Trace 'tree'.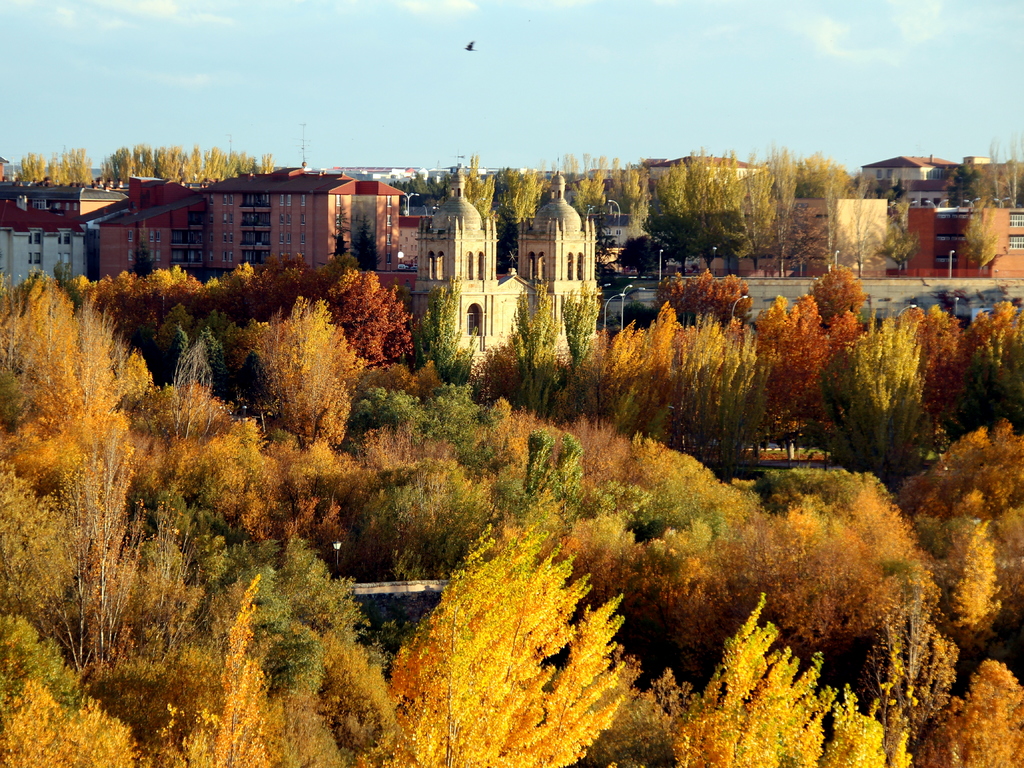
Traced to rect(962, 213, 1005, 270).
